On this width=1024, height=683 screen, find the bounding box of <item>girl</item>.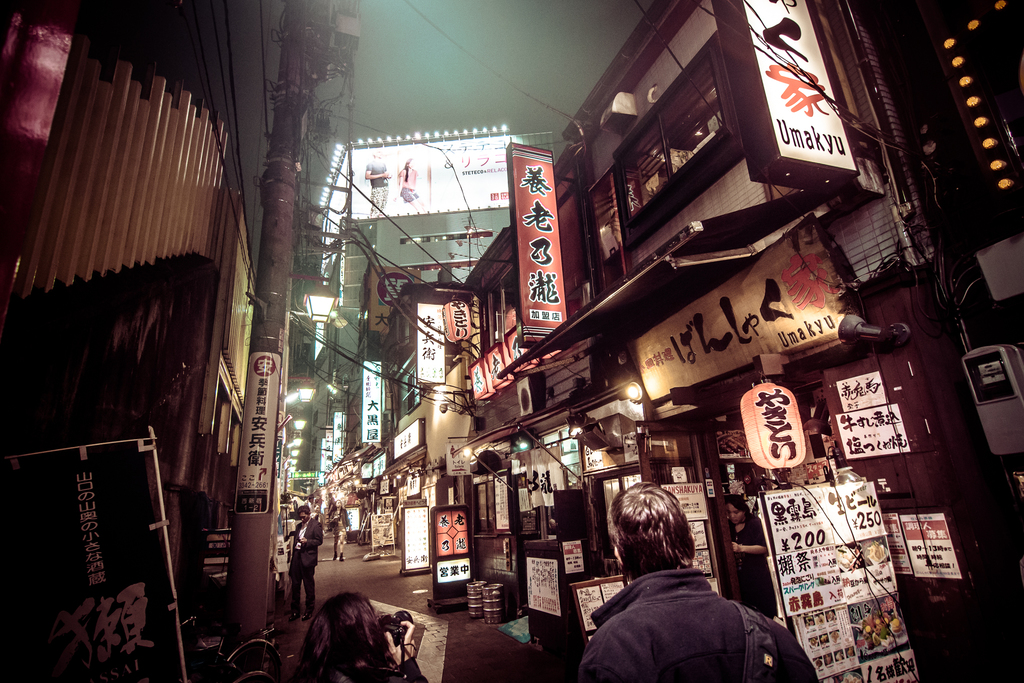
Bounding box: 727/497/769/619.
